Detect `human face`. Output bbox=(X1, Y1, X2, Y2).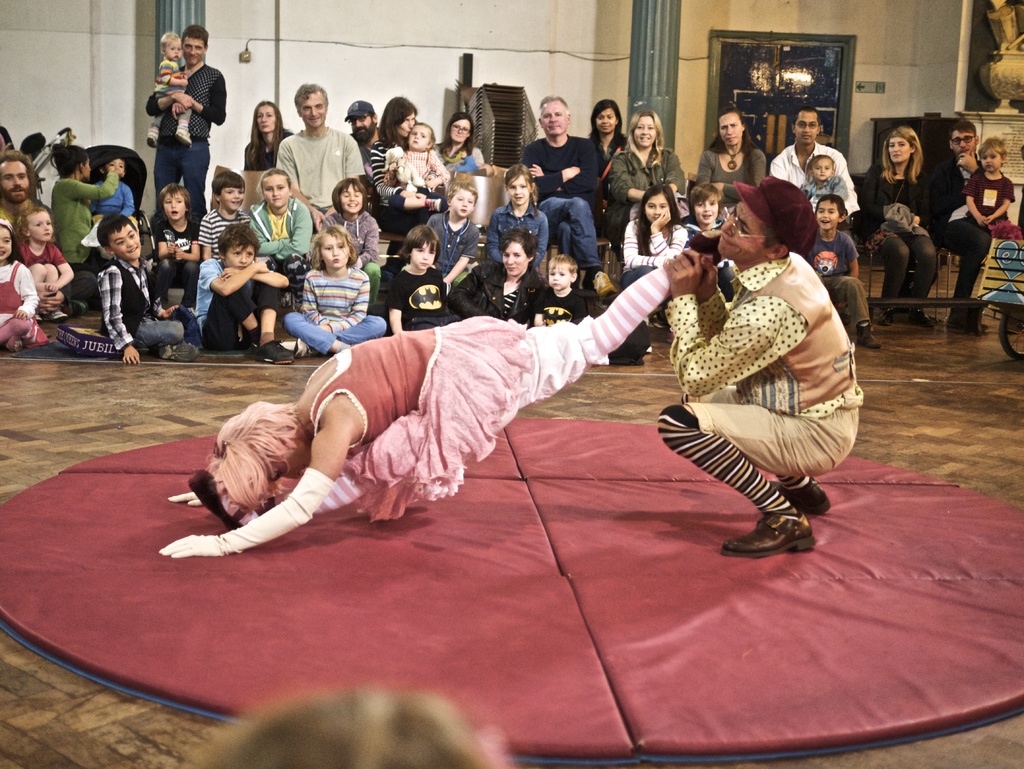
bbox=(499, 236, 527, 282).
